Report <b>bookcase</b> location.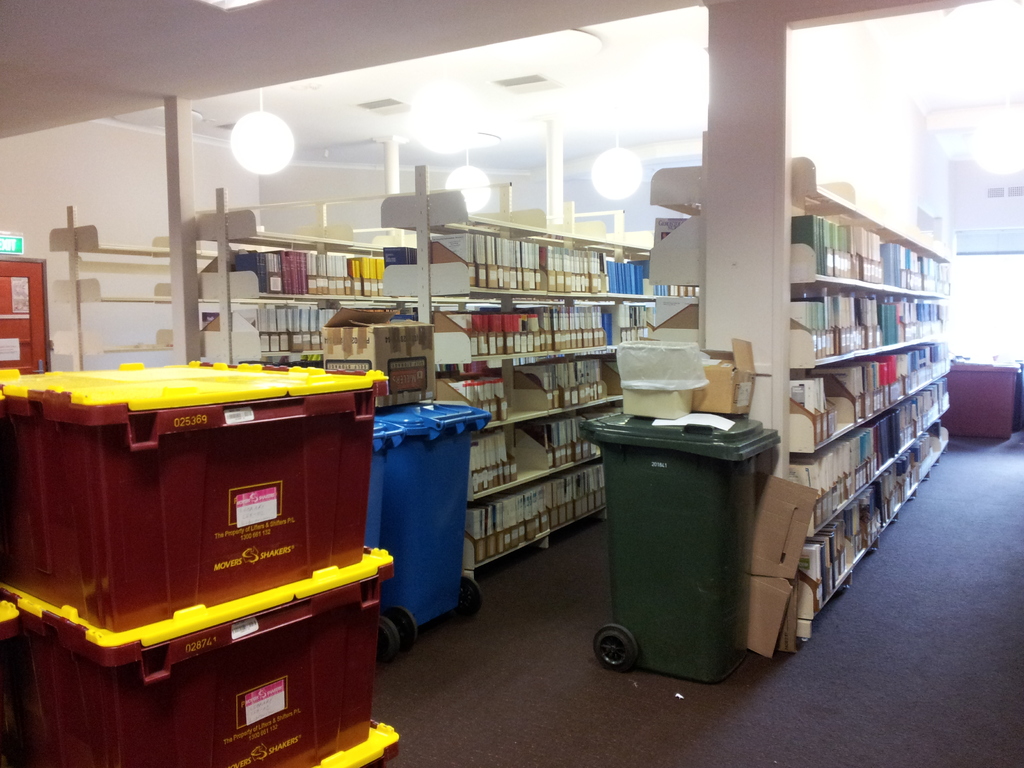
Report: bbox=[794, 150, 956, 640].
